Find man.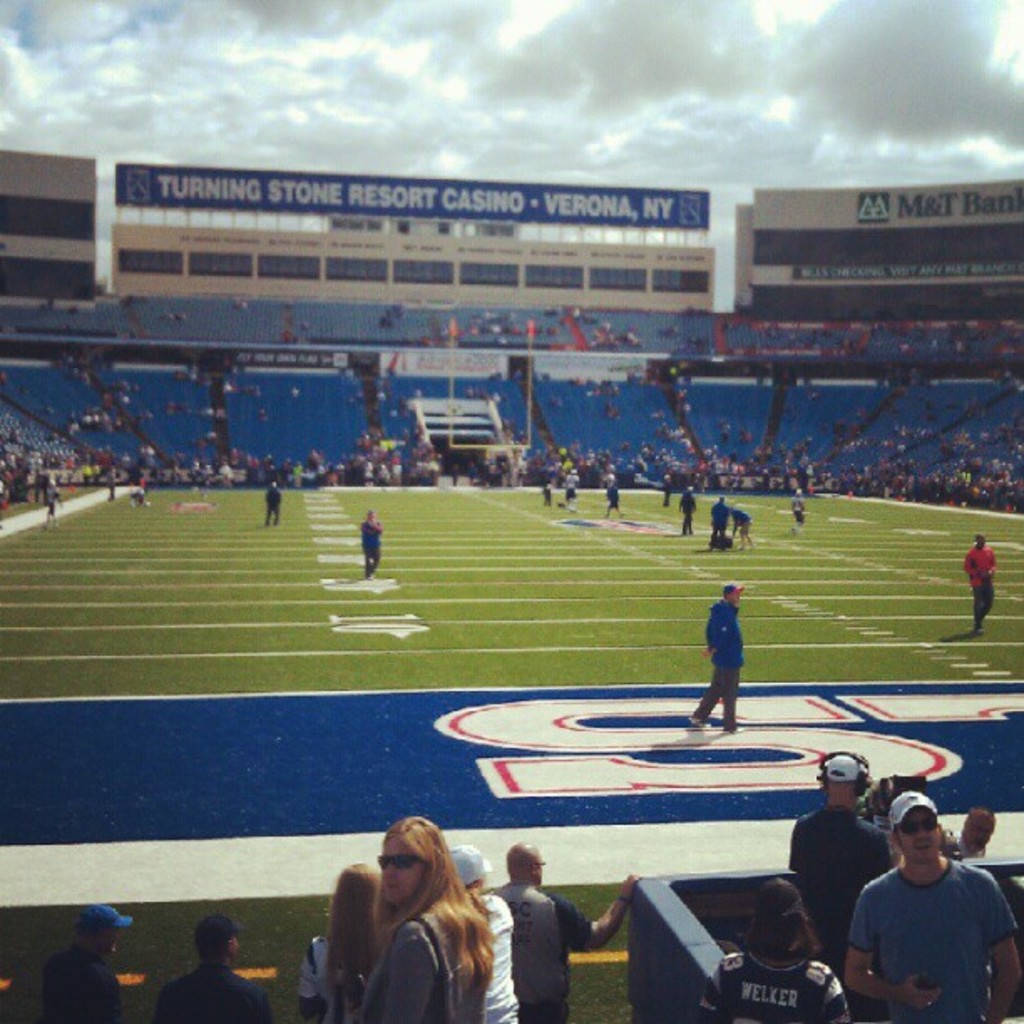
pyautogui.locateOnScreen(832, 785, 1022, 1022).
